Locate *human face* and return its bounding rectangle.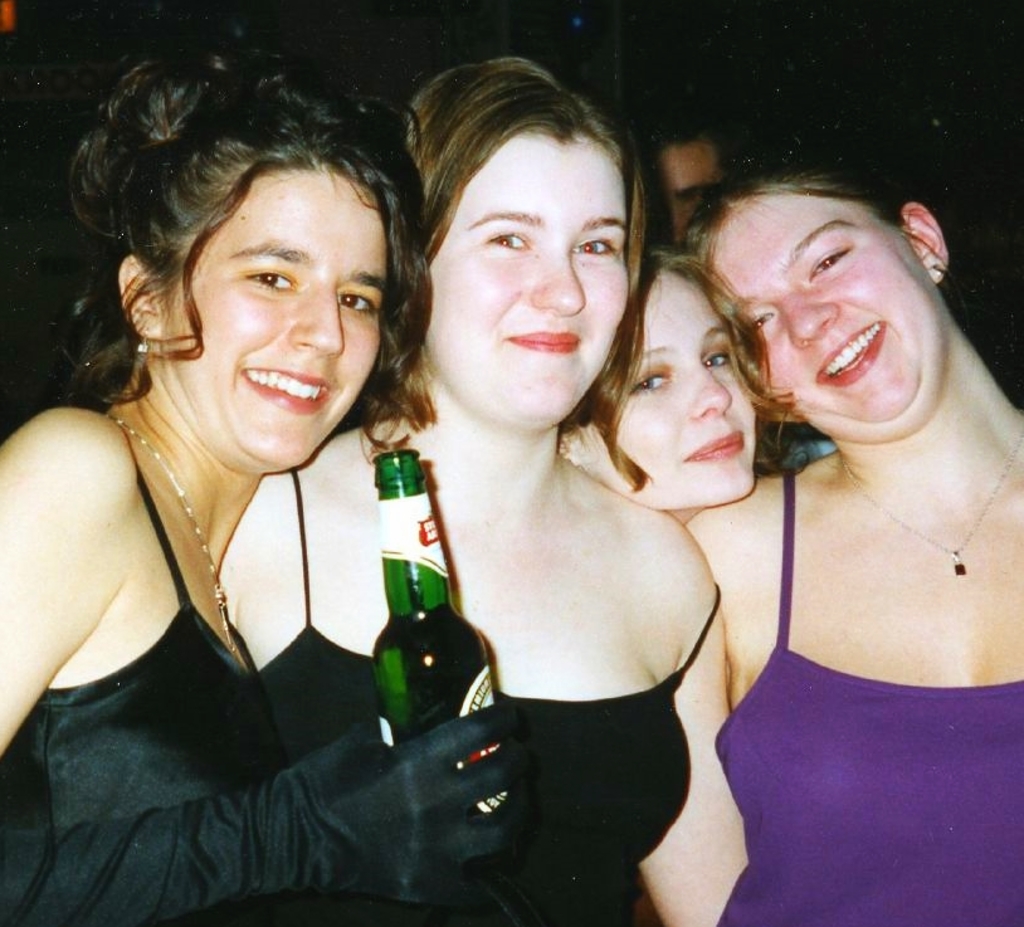
bbox=[601, 268, 764, 498].
